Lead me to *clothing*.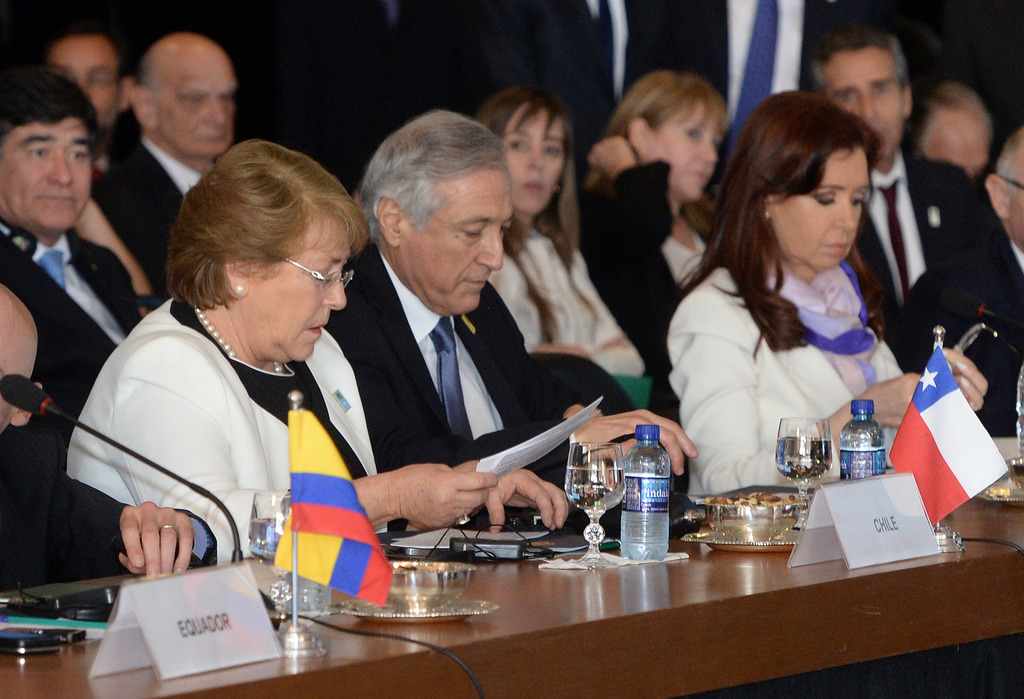
Lead to BBox(340, 220, 632, 531).
